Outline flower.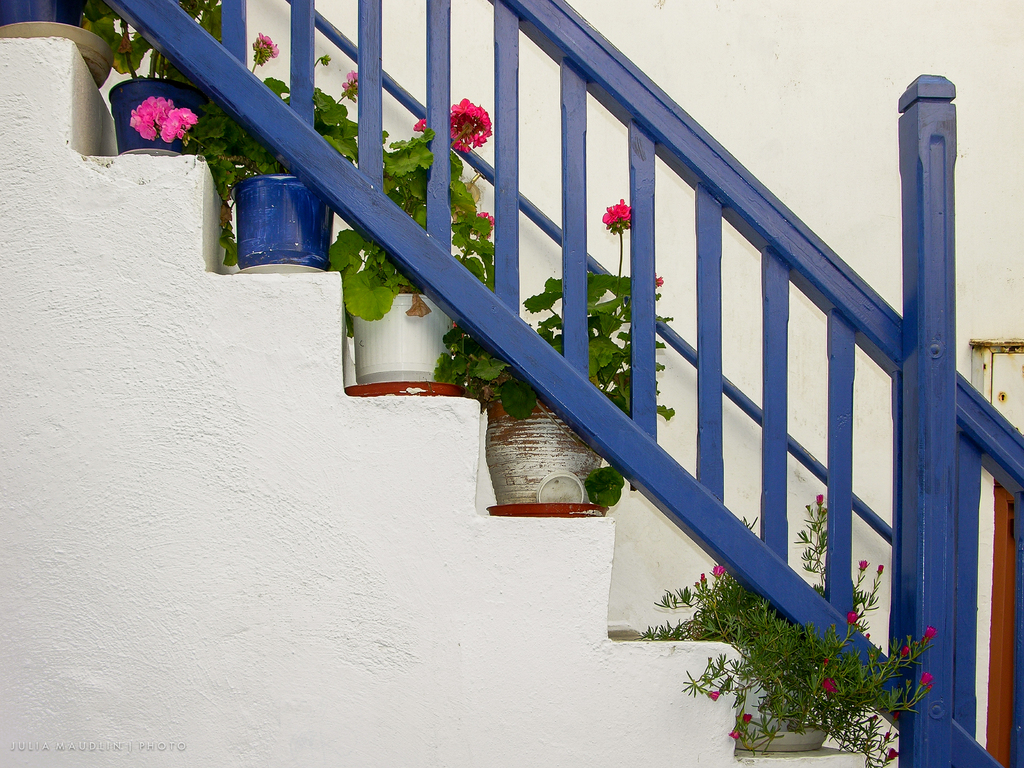
Outline: 126 94 193 137.
